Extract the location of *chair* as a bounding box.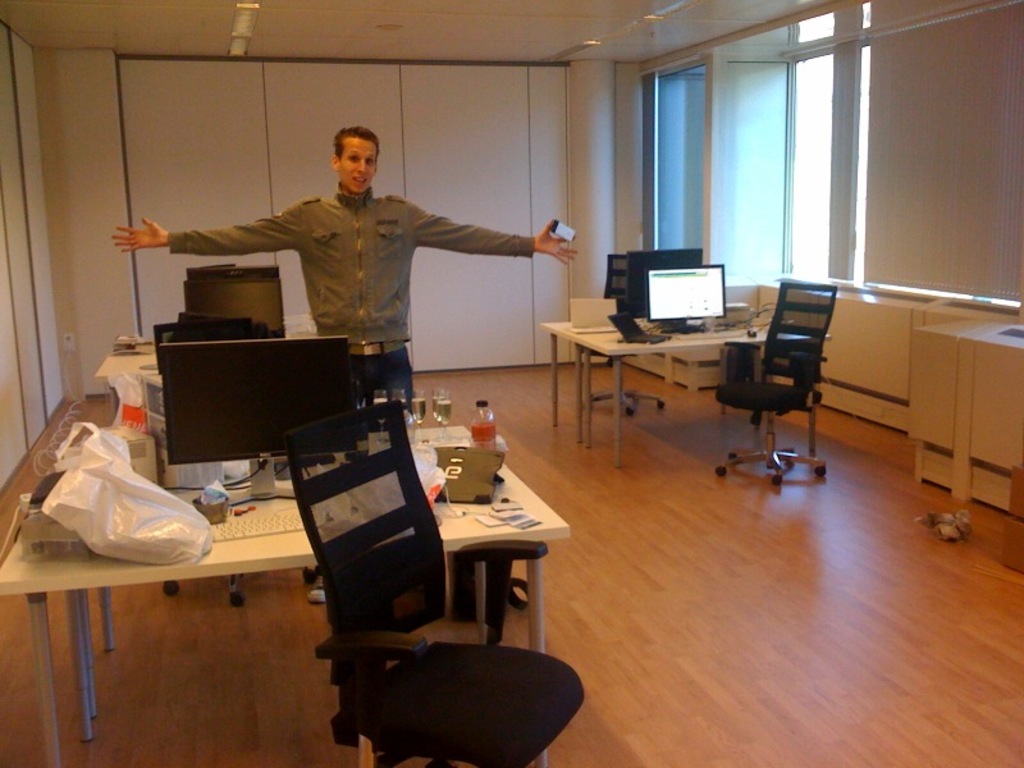
detection(712, 282, 840, 485).
